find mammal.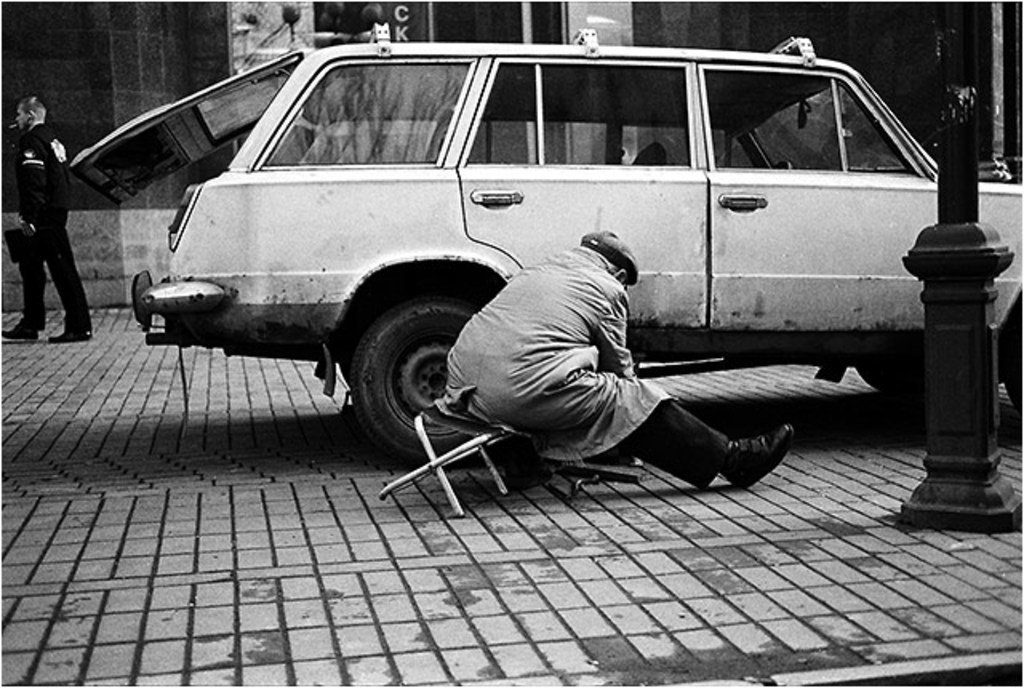
region(2, 93, 104, 331).
